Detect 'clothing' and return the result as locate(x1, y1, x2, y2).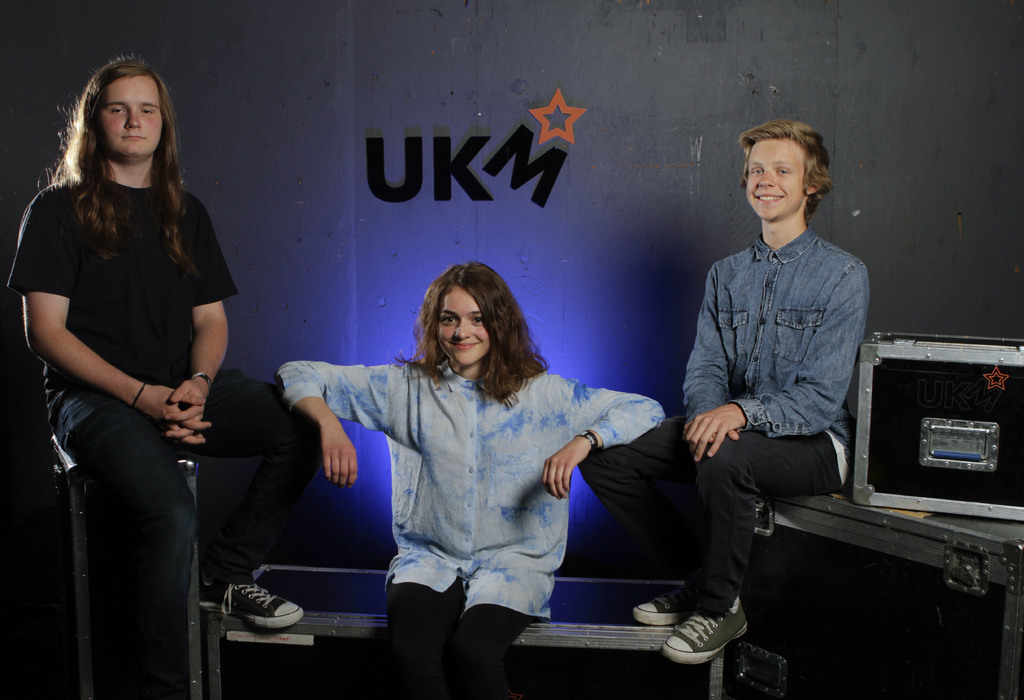
locate(6, 177, 320, 699).
